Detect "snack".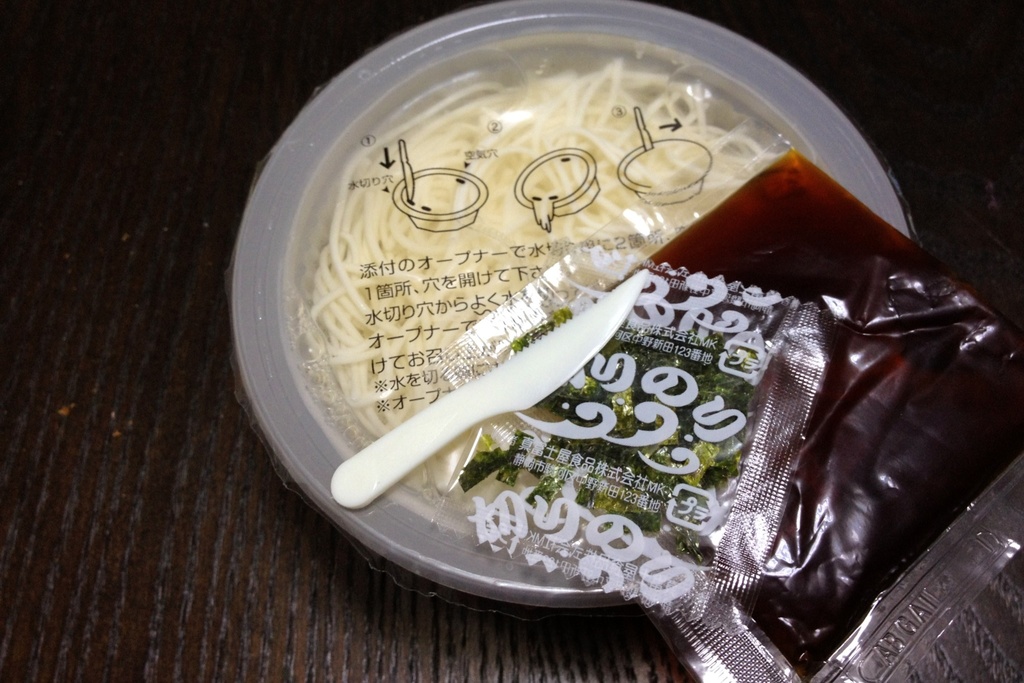
Detected at (left=237, top=26, right=997, bottom=623).
